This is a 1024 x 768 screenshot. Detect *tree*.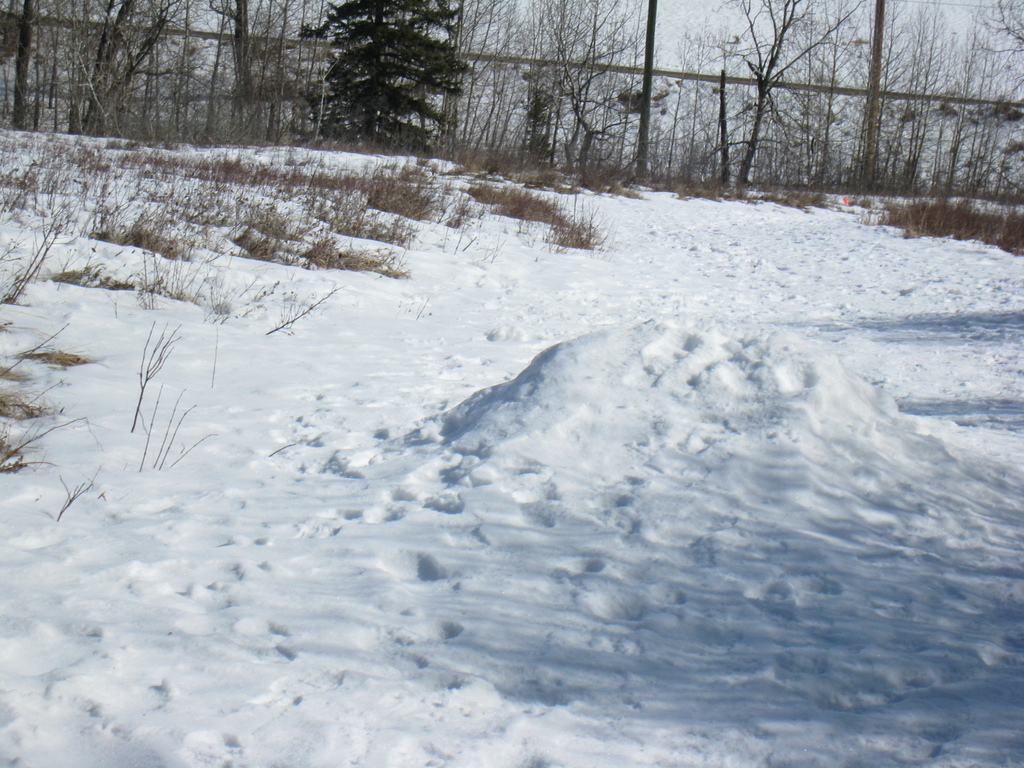
[left=305, top=0, right=463, bottom=159].
